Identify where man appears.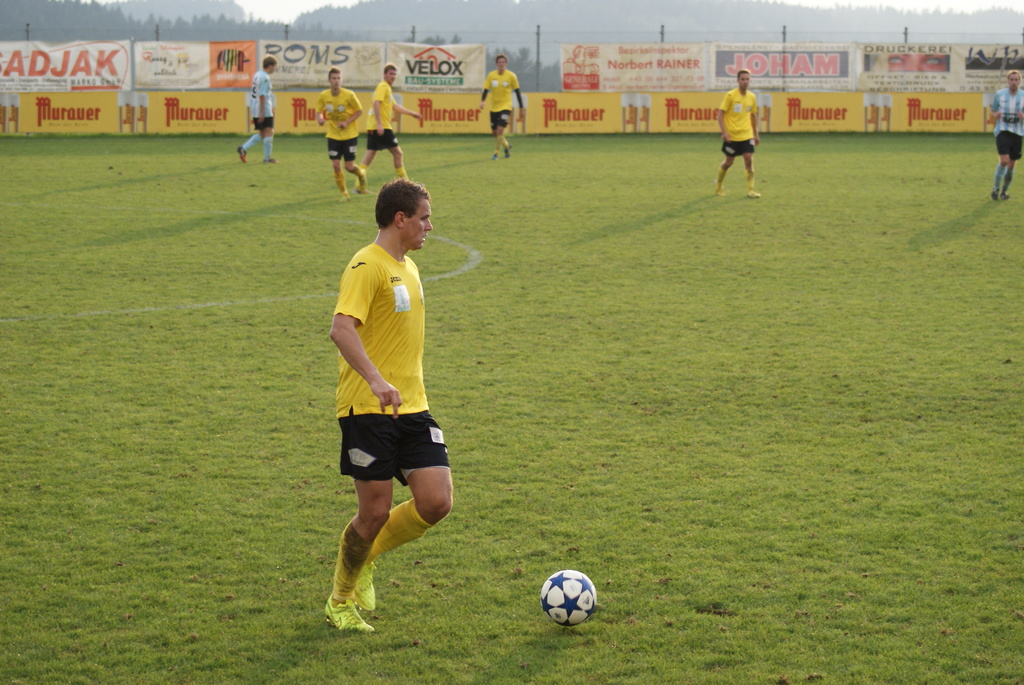
Appears at (562,44,600,75).
